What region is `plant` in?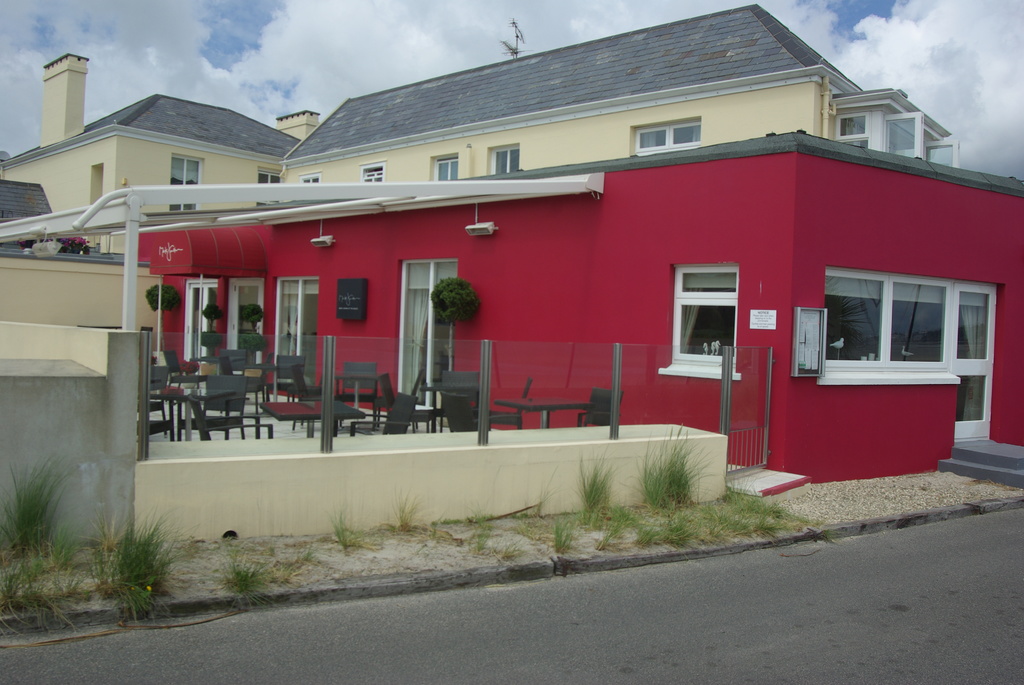
(x1=630, y1=433, x2=683, y2=518).
